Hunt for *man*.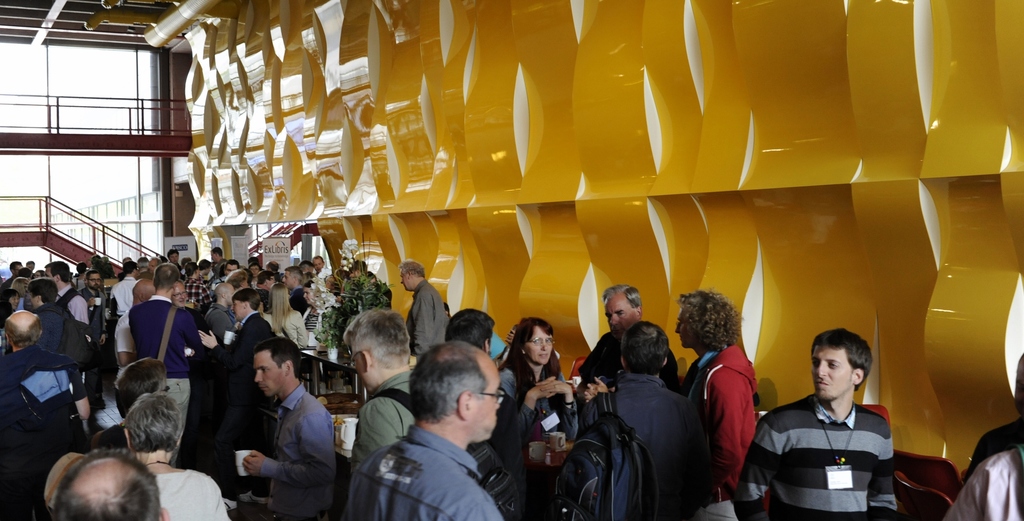
Hunted down at [670, 283, 754, 520].
